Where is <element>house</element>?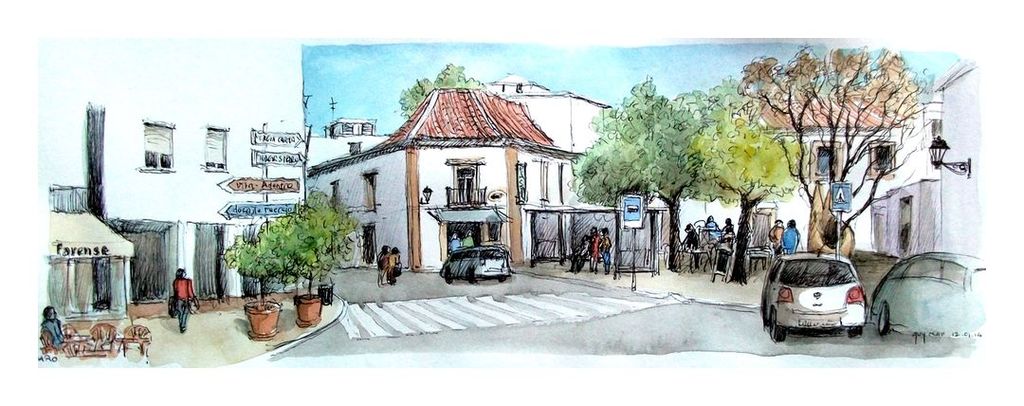
select_region(300, 81, 569, 283).
